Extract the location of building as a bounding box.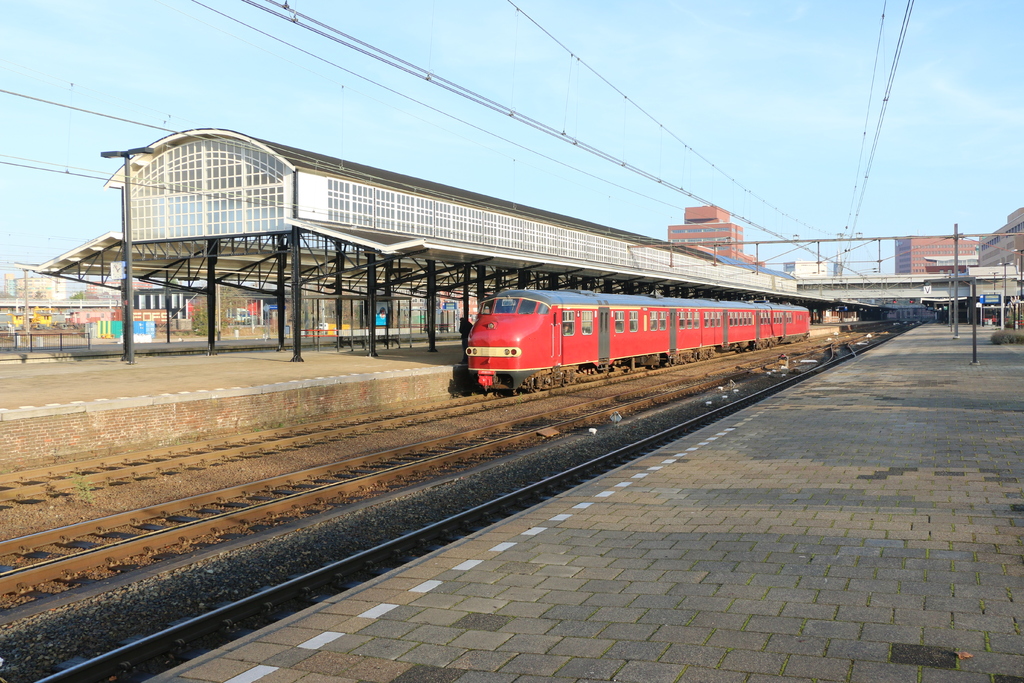
[x1=669, y1=209, x2=742, y2=258].
